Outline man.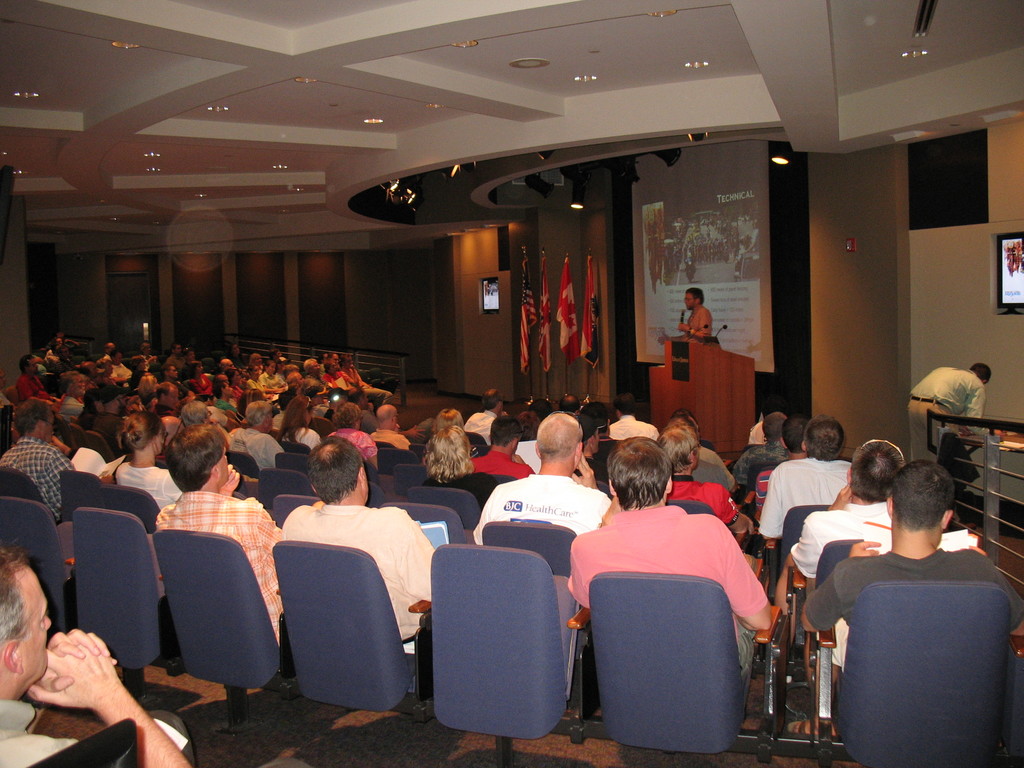
Outline: x1=13 y1=353 x2=40 y2=403.
